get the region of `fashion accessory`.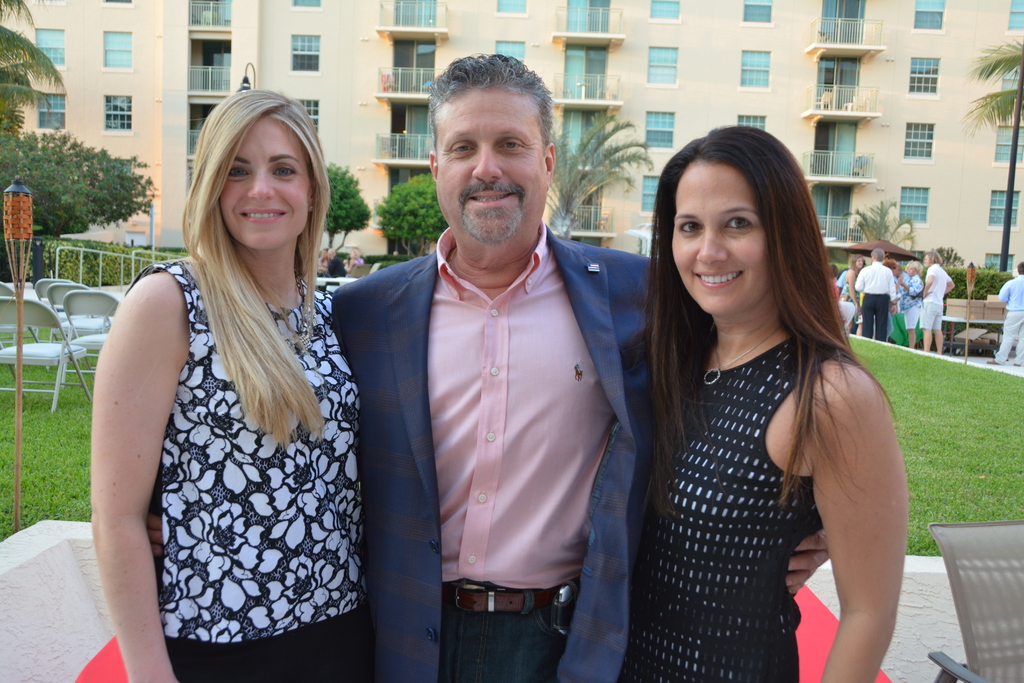
bbox=[703, 323, 784, 388].
